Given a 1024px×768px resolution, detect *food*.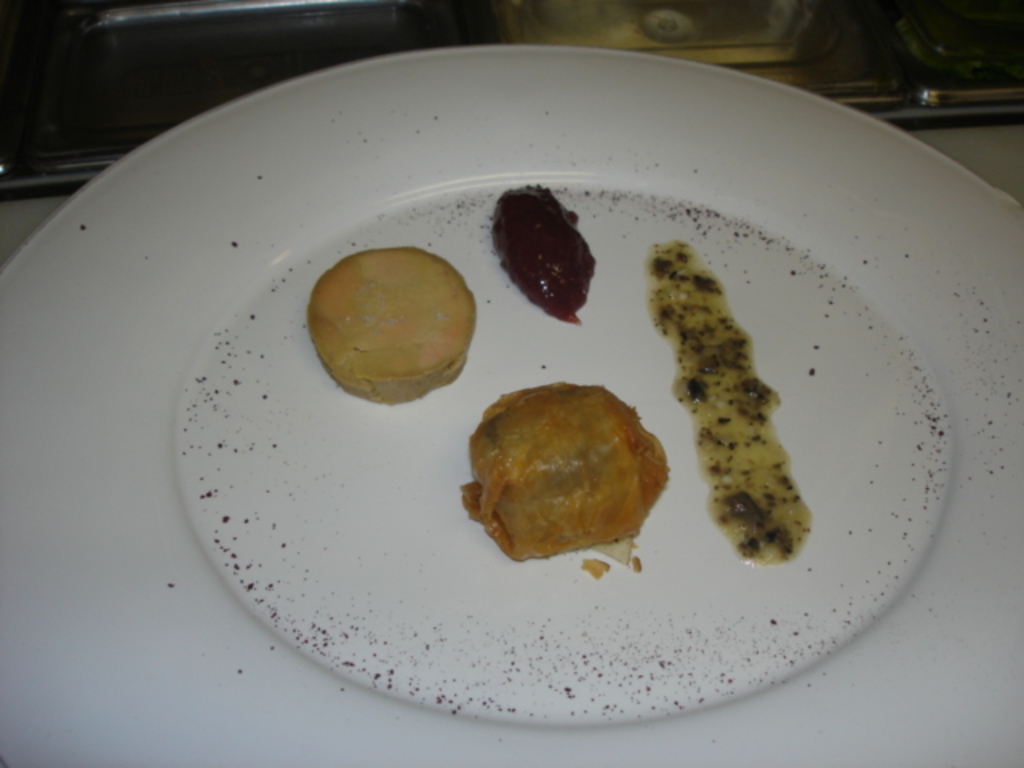
bbox=[467, 381, 669, 563].
